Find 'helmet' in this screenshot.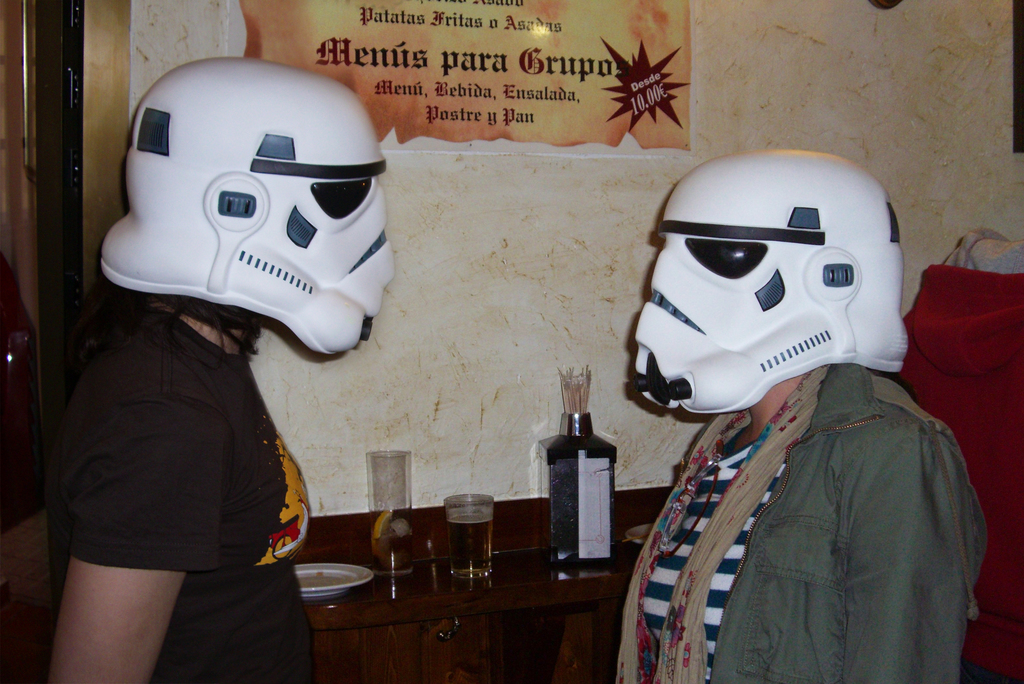
The bounding box for 'helmet' is Rect(619, 149, 925, 439).
